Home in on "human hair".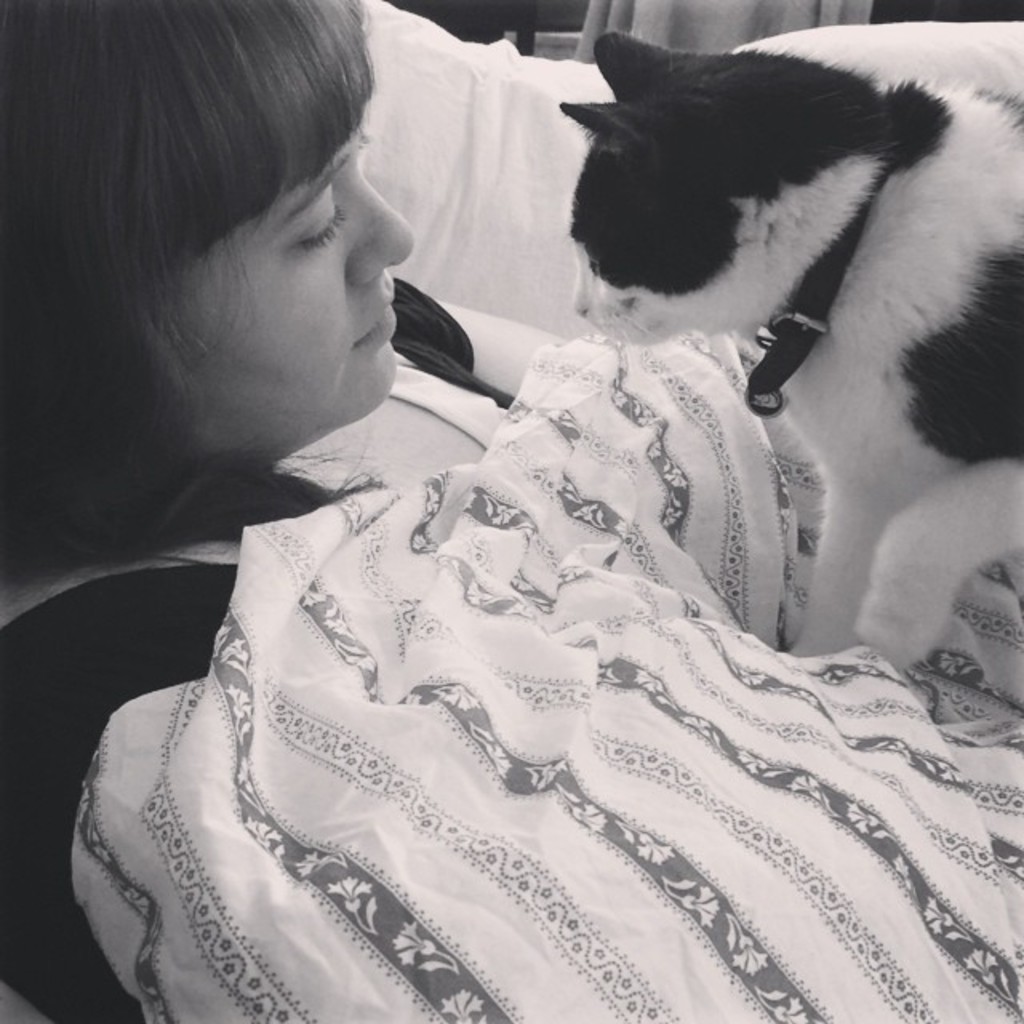
Homed in at bbox=[48, 5, 456, 587].
